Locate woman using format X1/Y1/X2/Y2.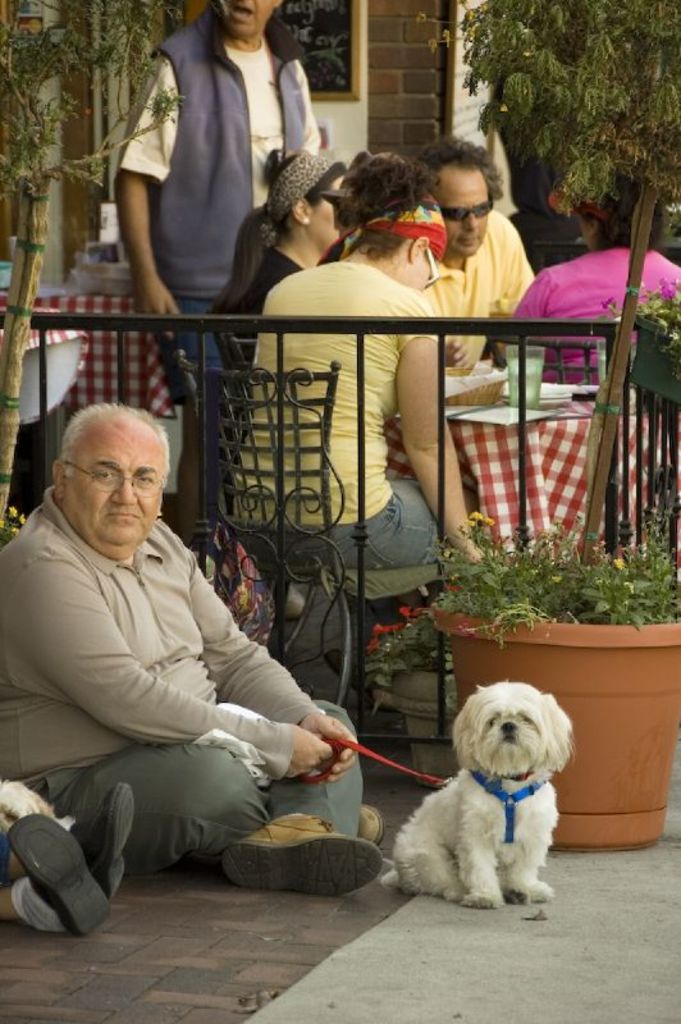
490/155/680/392.
